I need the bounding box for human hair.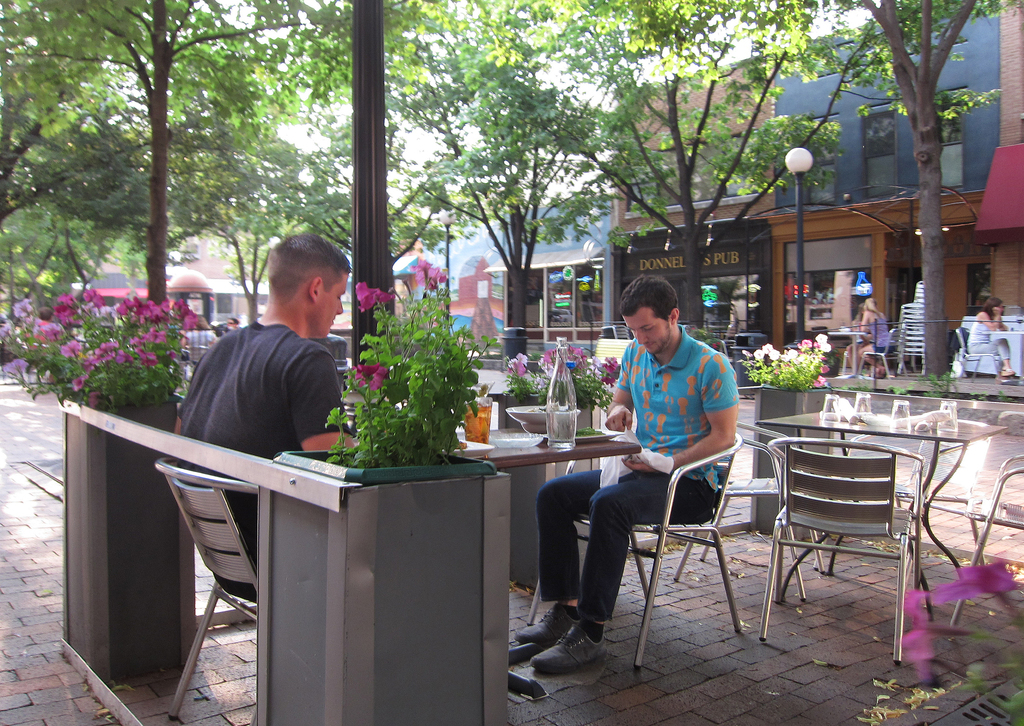
Here it is: <box>990,296,1005,315</box>.
